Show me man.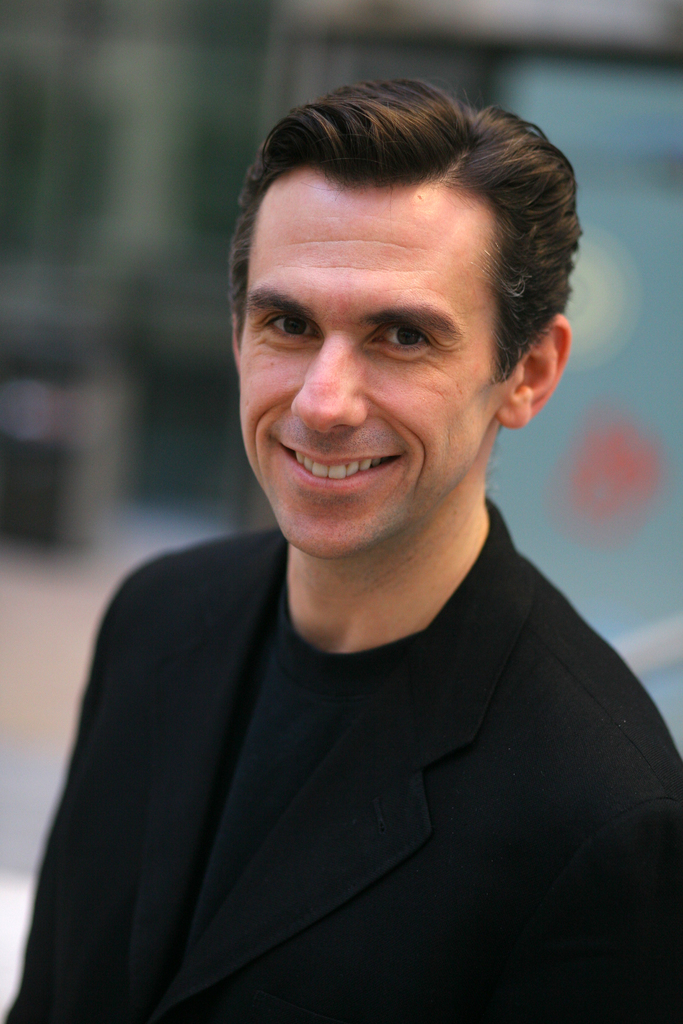
man is here: select_region(0, 78, 682, 1023).
